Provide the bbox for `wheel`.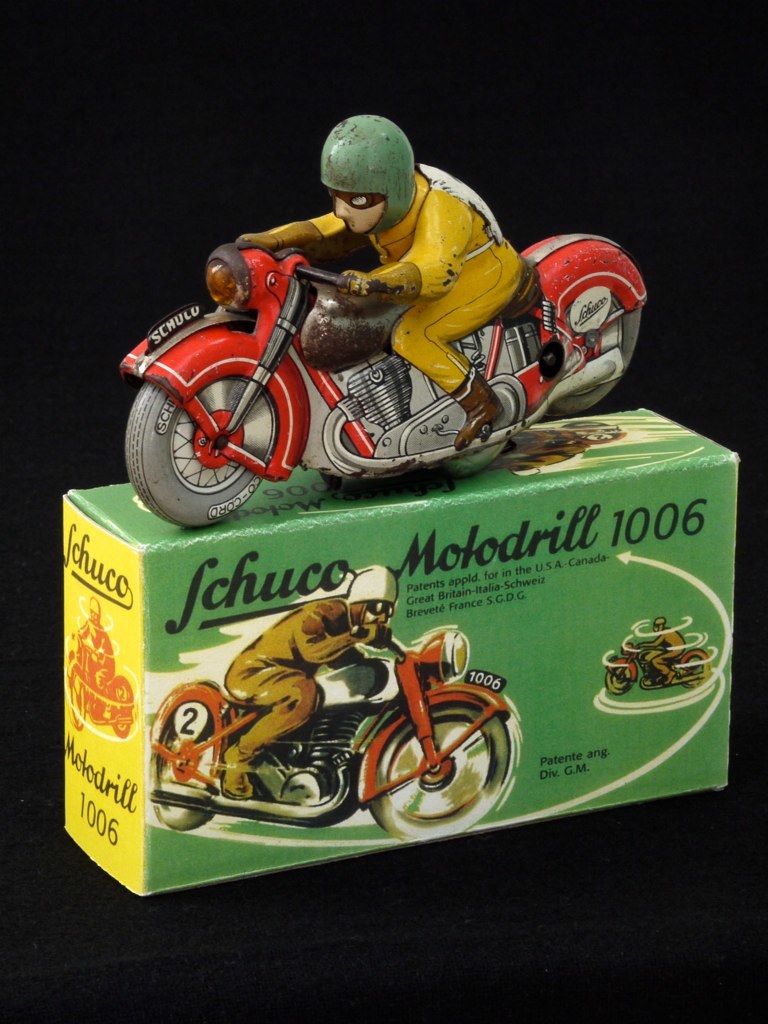
select_region(139, 675, 244, 831).
